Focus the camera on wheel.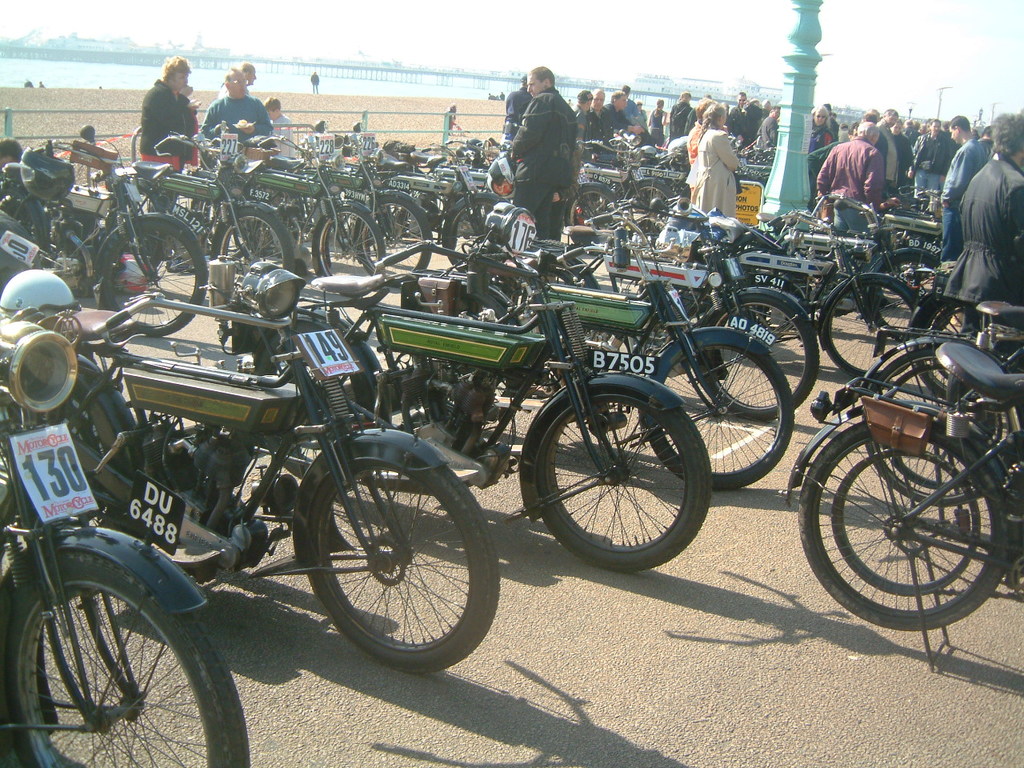
Focus region: 696:282:826:420.
